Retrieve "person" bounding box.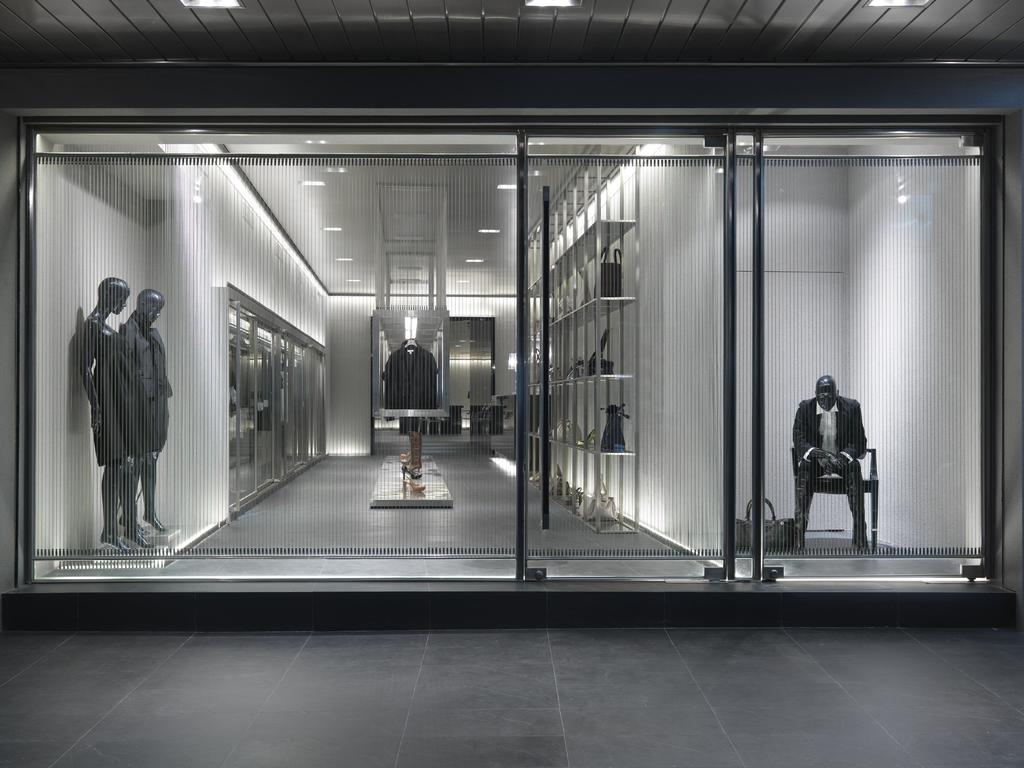
Bounding box: detection(802, 357, 875, 555).
